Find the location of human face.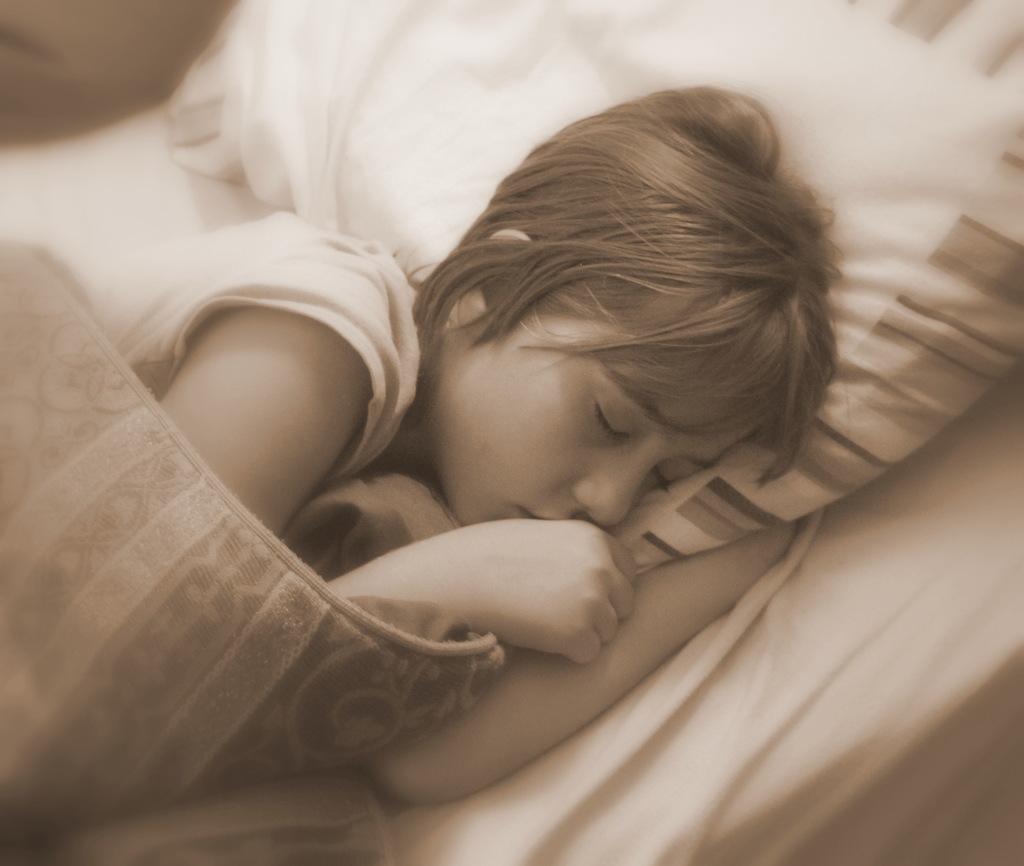
Location: x1=419 y1=320 x2=767 y2=521.
